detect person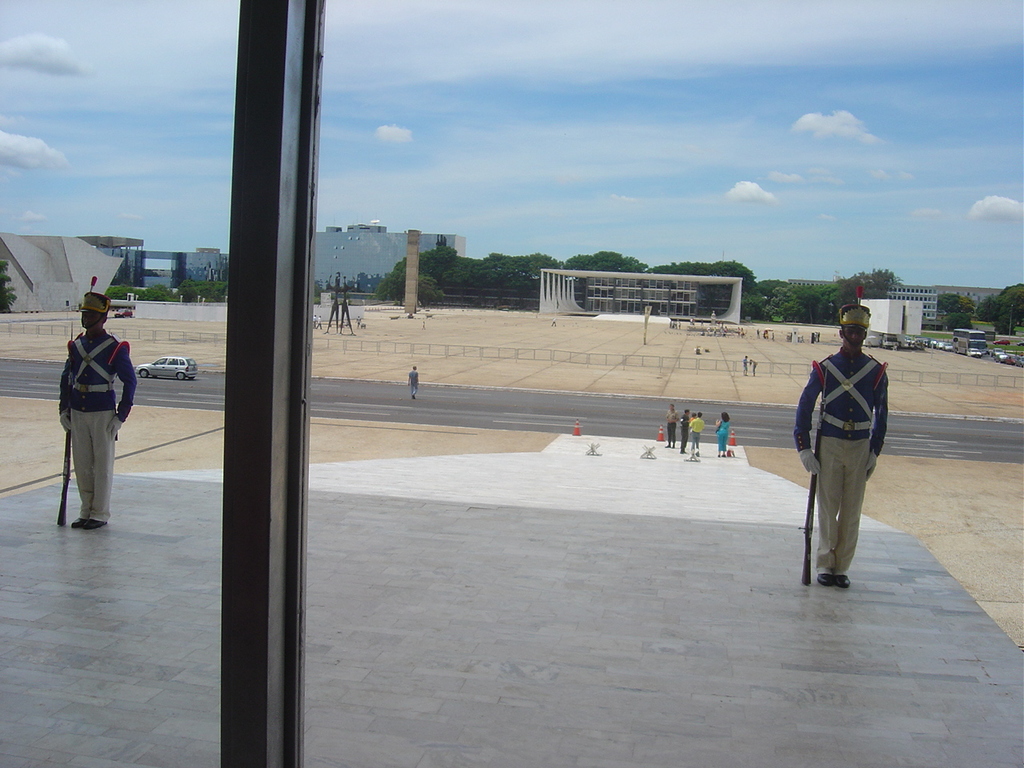
detection(39, 278, 132, 530)
